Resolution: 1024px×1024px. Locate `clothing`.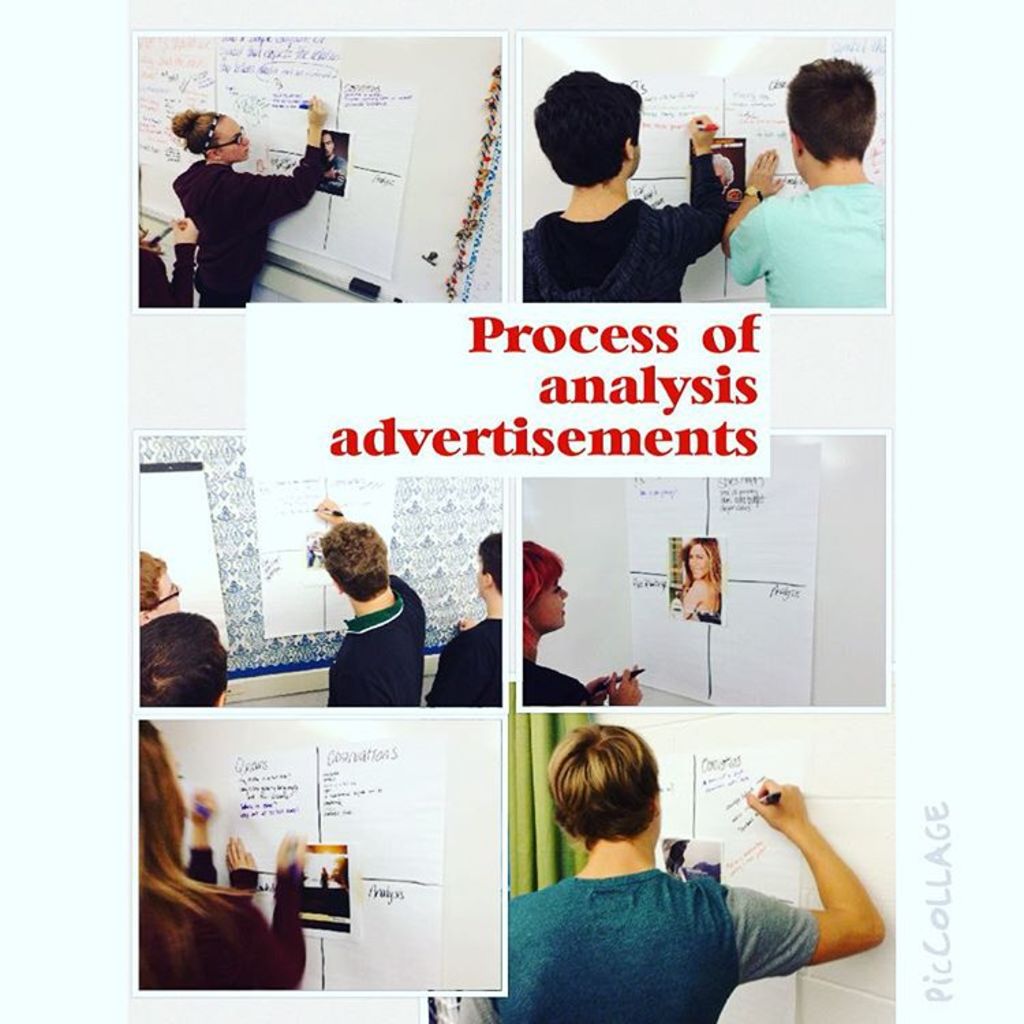
{"x1": 313, "y1": 569, "x2": 427, "y2": 703}.
